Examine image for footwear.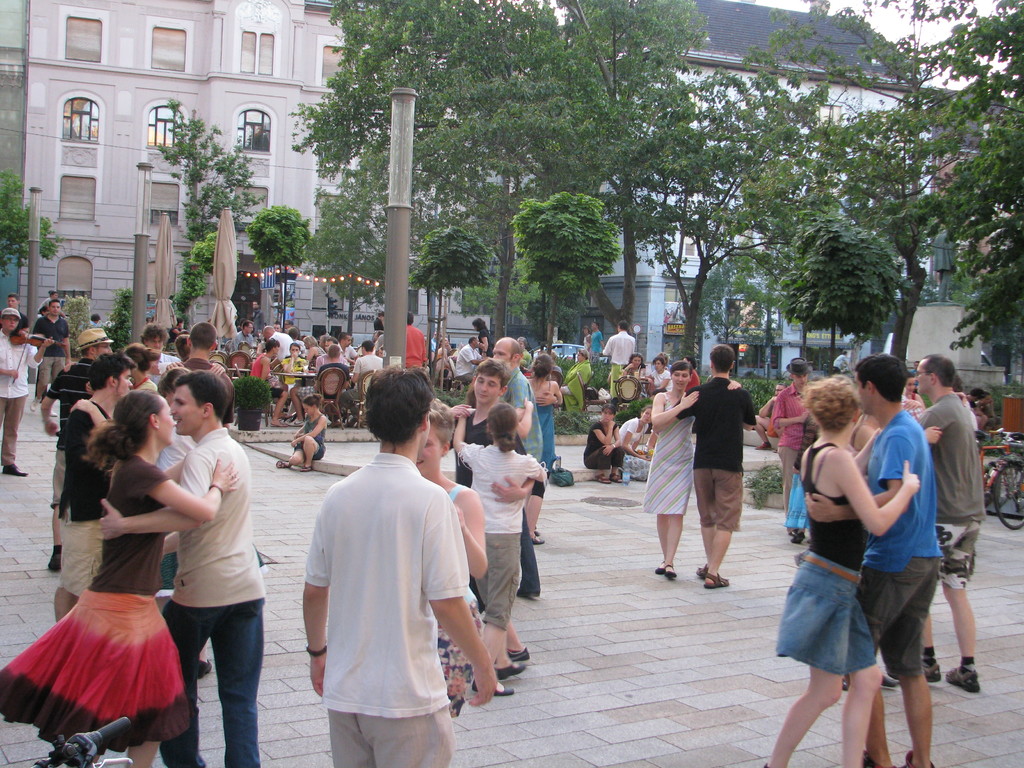
Examination result: bbox=[790, 528, 805, 544].
